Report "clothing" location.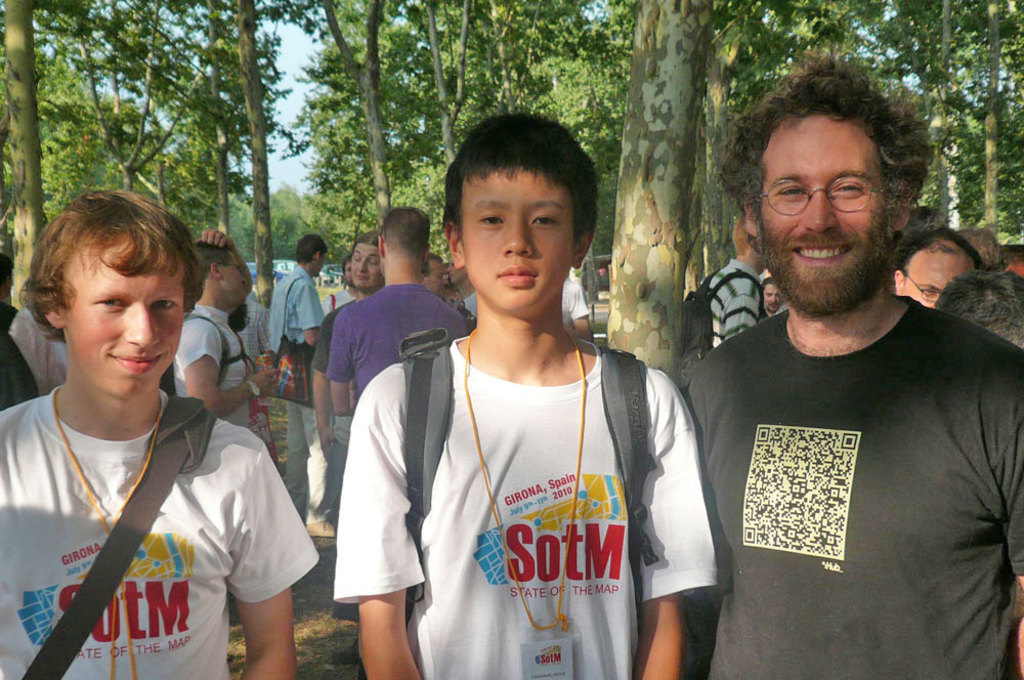
Report: (0, 300, 44, 419).
